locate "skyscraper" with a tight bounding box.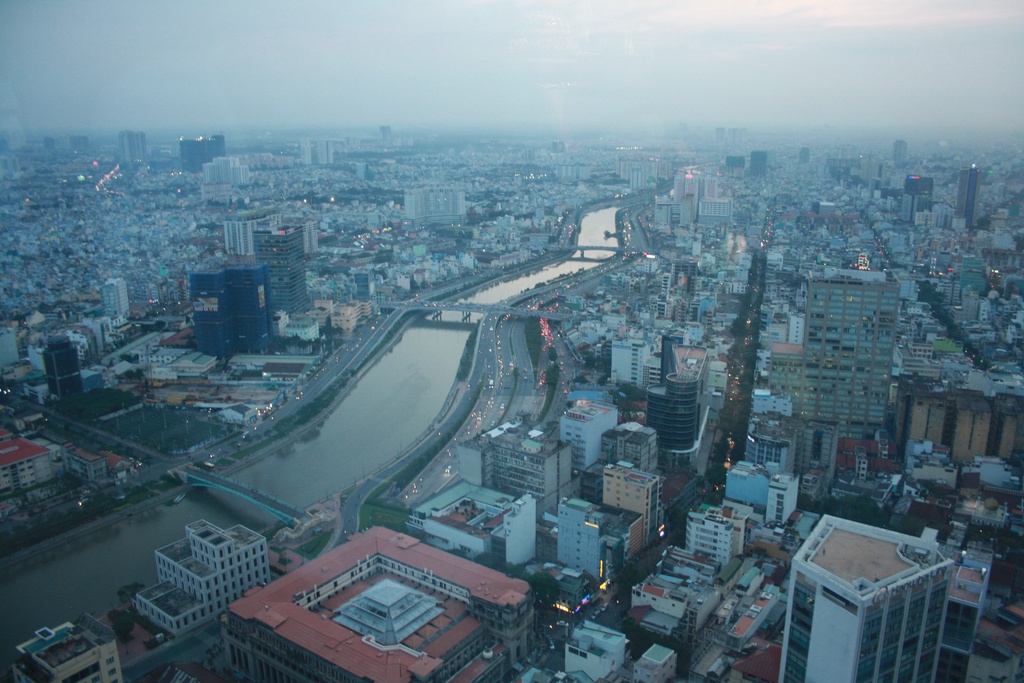
locate(554, 390, 620, 491).
